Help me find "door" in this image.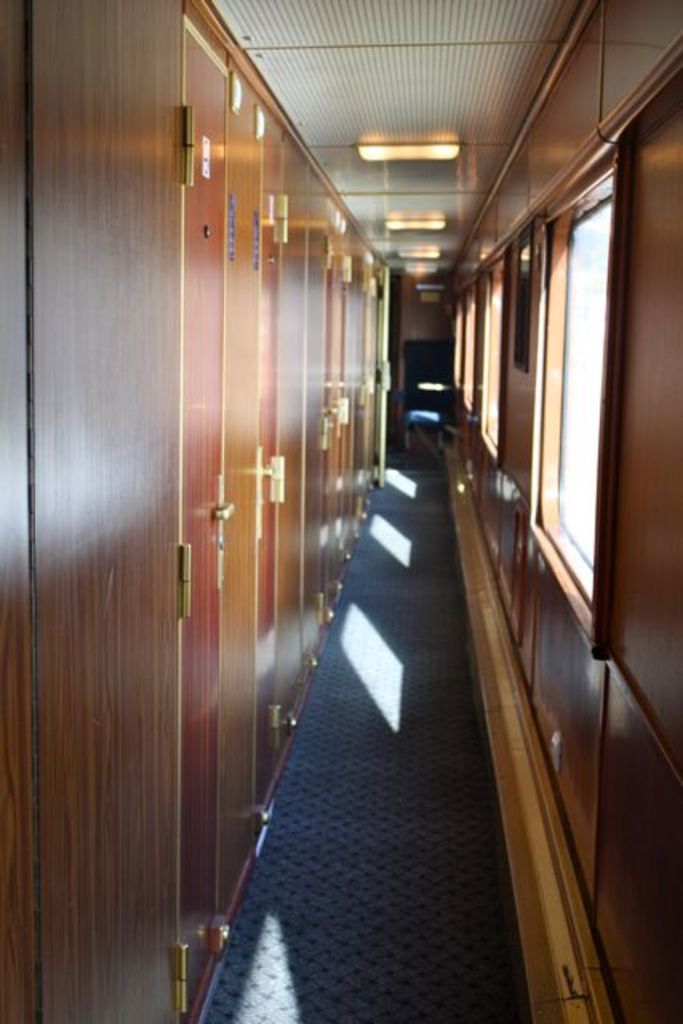
Found it: 326 242 358 616.
